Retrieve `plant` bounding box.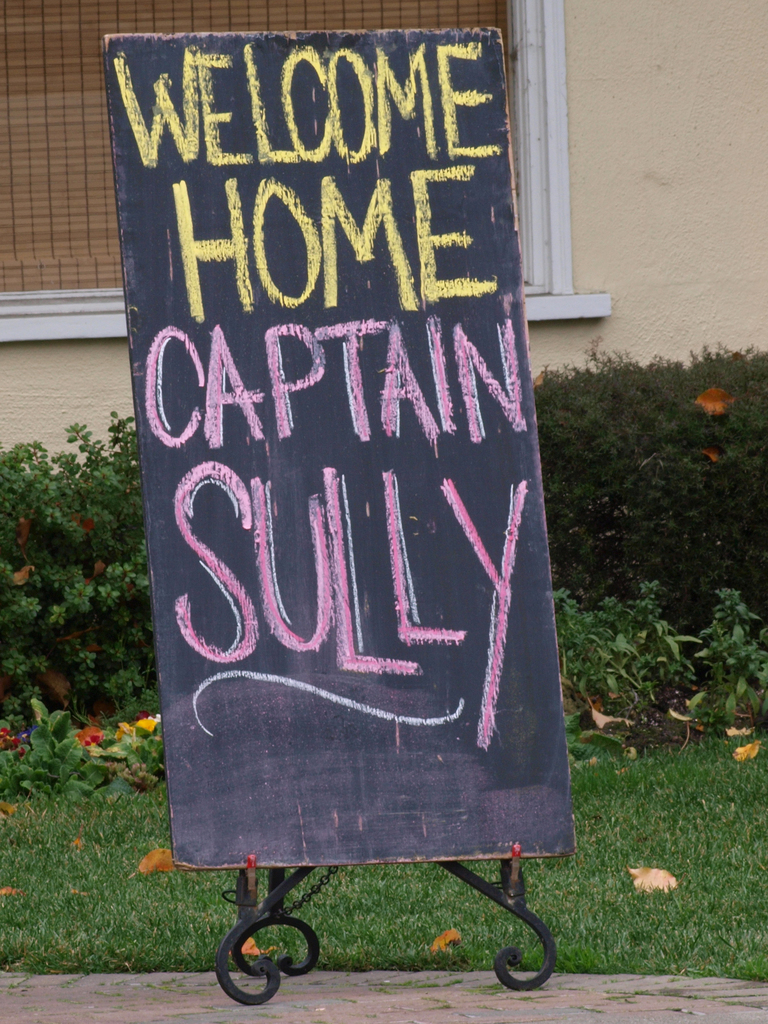
Bounding box: pyautogui.locateOnScreen(571, 1003, 607, 1013).
